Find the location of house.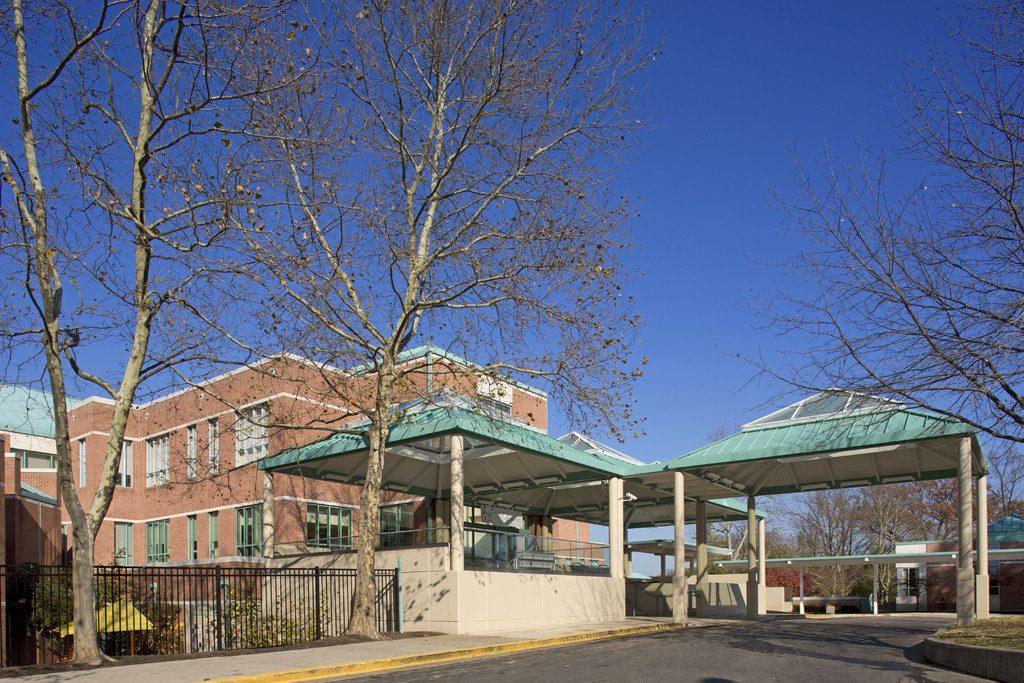
Location: [0, 347, 1023, 661].
